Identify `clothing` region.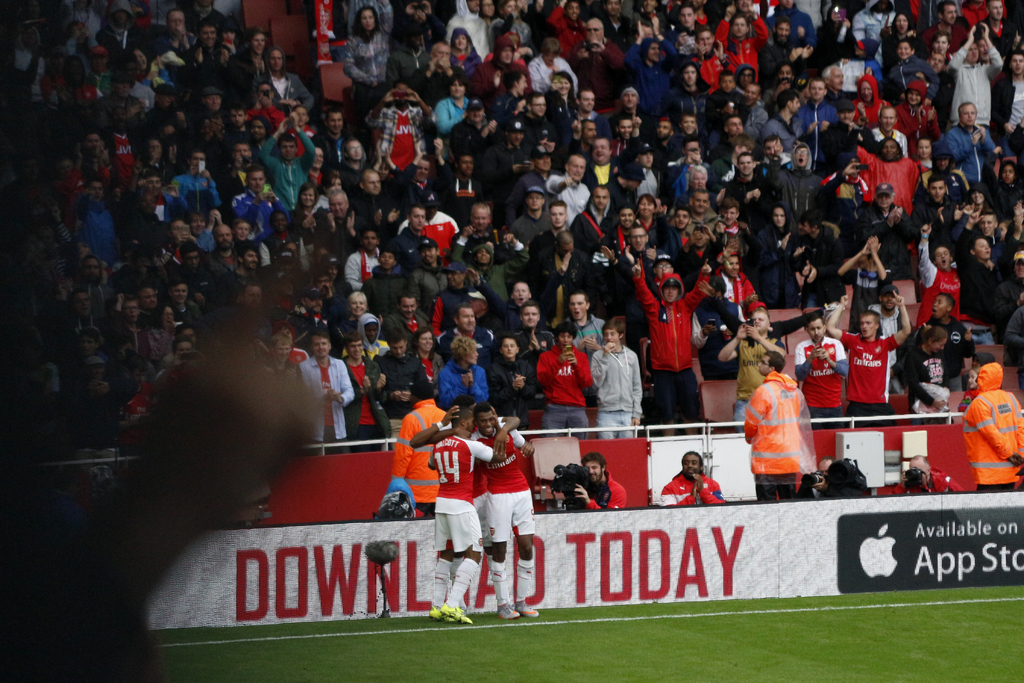
Region: bbox=[443, 0, 492, 59].
